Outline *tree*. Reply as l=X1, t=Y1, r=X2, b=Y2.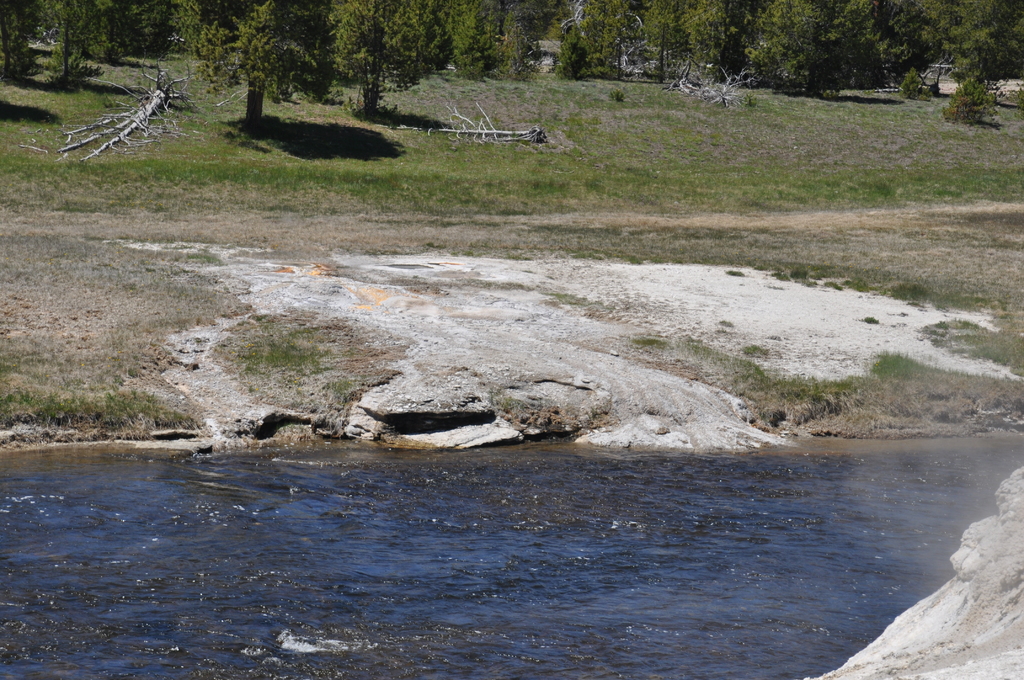
l=502, t=23, r=540, b=83.
